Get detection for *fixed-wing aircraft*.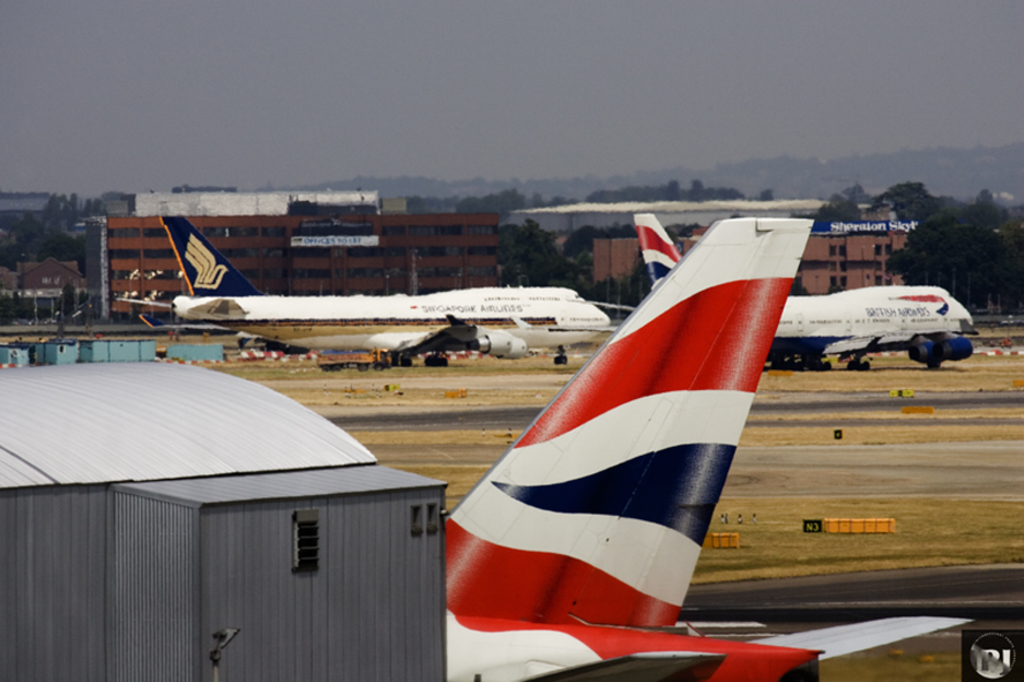
Detection: bbox(117, 212, 611, 361).
